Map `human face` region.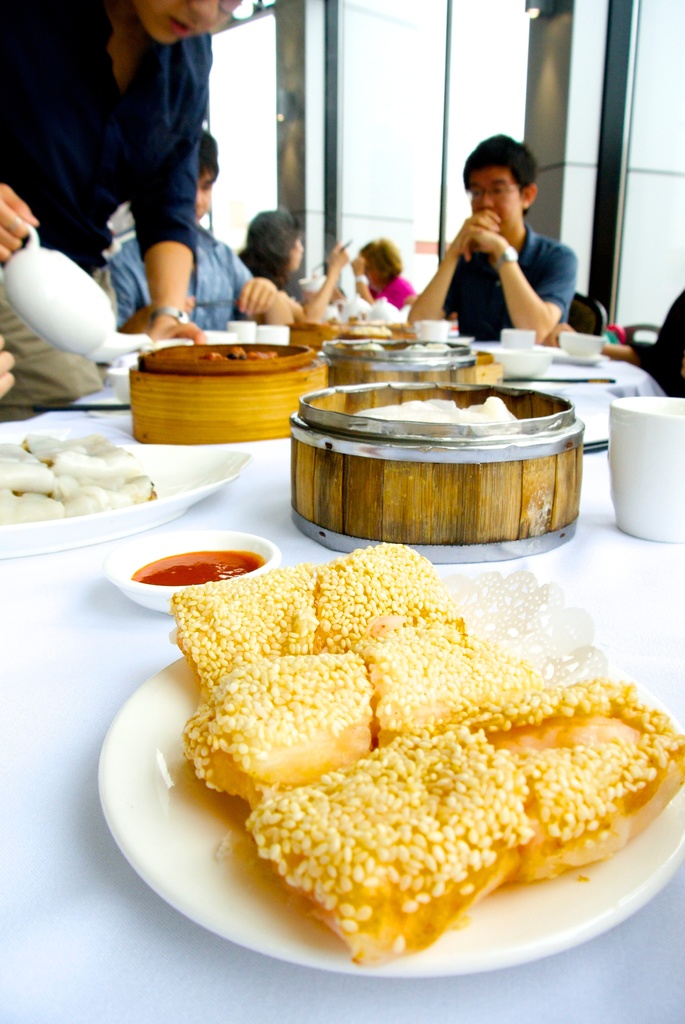
Mapped to (184,168,212,216).
